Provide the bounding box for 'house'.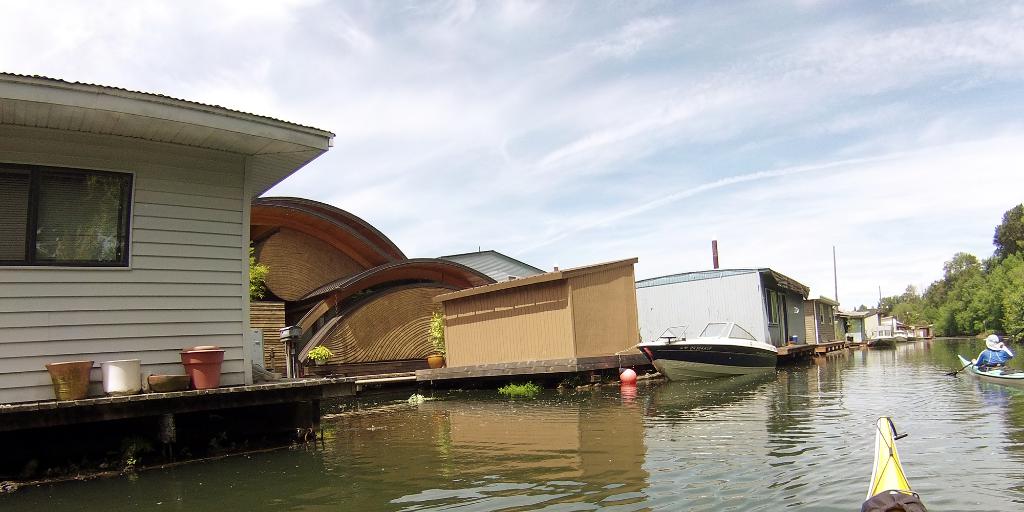
{"x1": 802, "y1": 291, "x2": 845, "y2": 357}.
